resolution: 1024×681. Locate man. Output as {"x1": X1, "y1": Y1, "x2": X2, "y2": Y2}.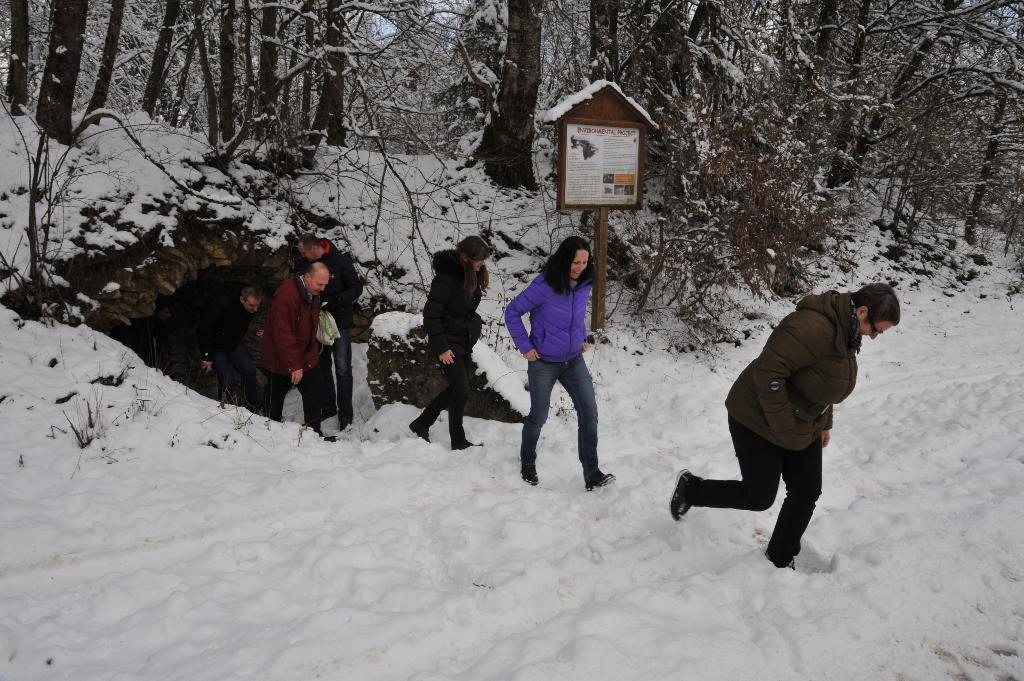
{"x1": 409, "y1": 234, "x2": 493, "y2": 451}.
